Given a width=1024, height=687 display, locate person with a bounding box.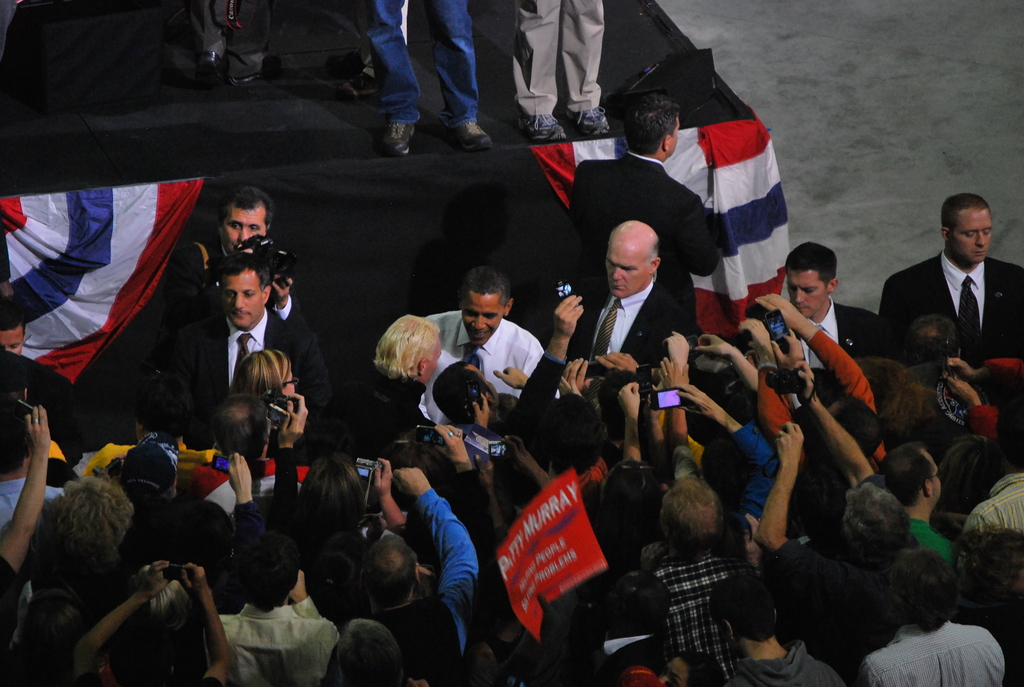
Located: region(768, 250, 904, 365).
